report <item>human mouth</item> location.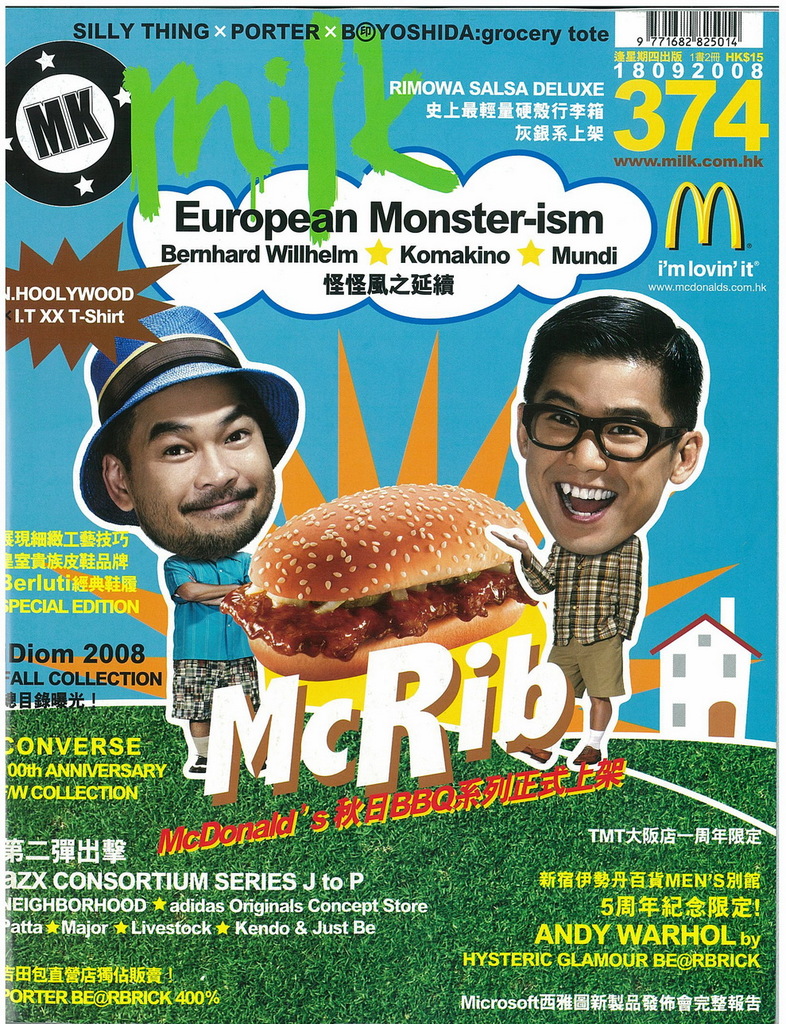
Report: region(186, 492, 255, 518).
